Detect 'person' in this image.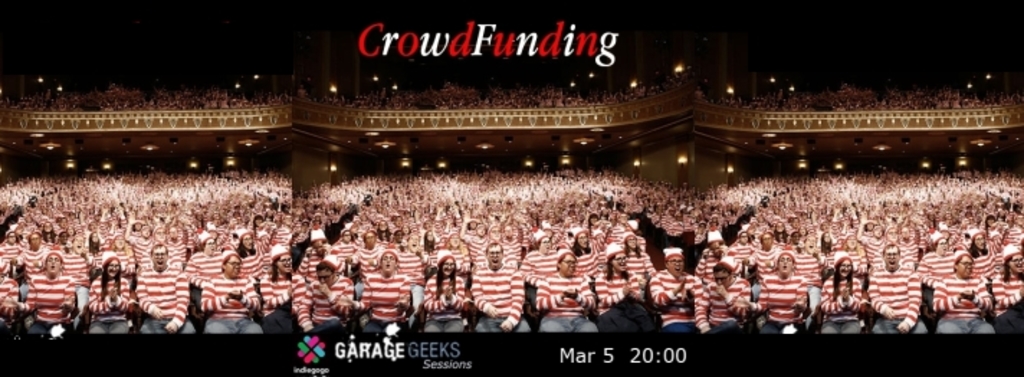
Detection: left=137, top=243, right=198, bottom=332.
